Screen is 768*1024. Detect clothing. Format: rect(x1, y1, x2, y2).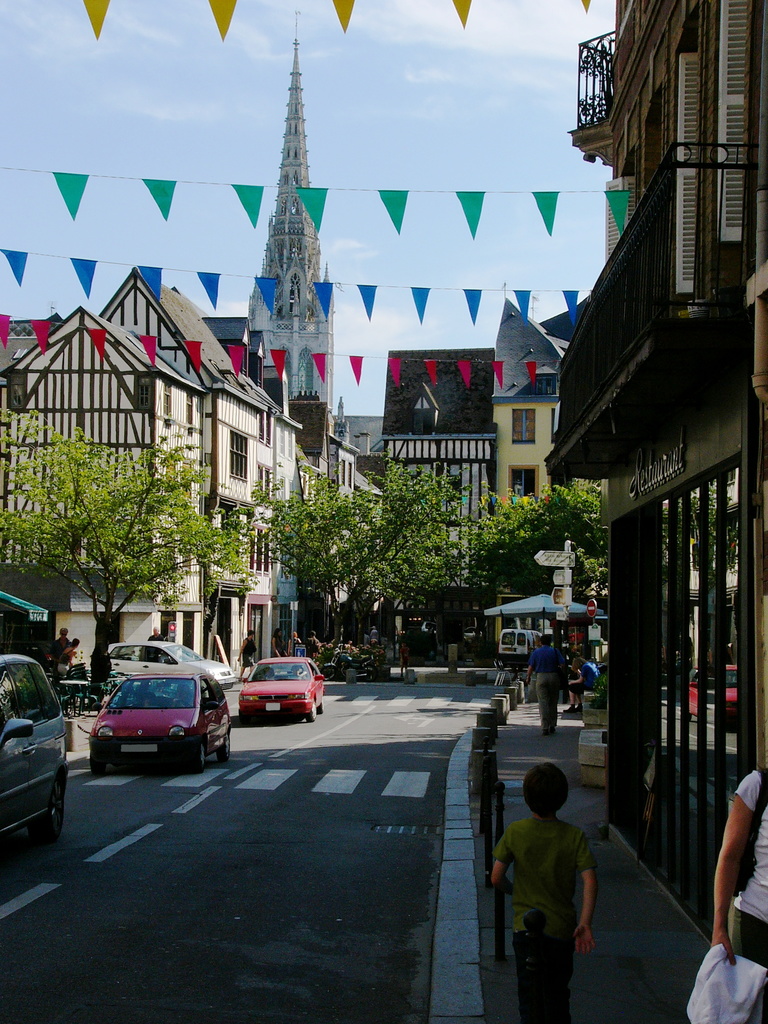
rect(305, 636, 323, 657).
